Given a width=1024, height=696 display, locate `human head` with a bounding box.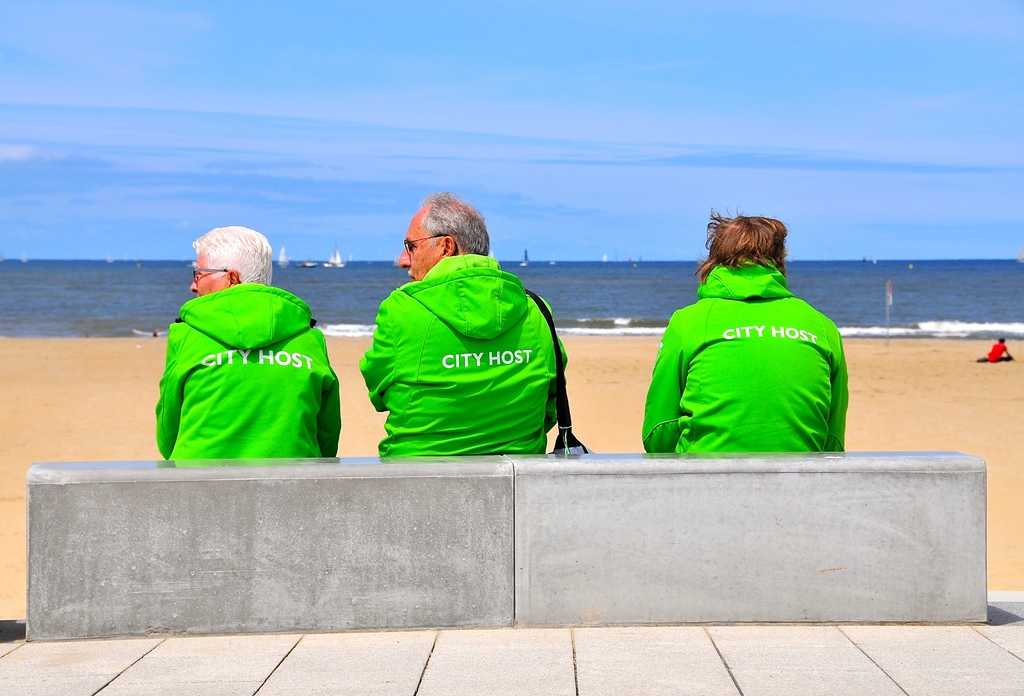
Located: rect(180, 222, 268, 289).
